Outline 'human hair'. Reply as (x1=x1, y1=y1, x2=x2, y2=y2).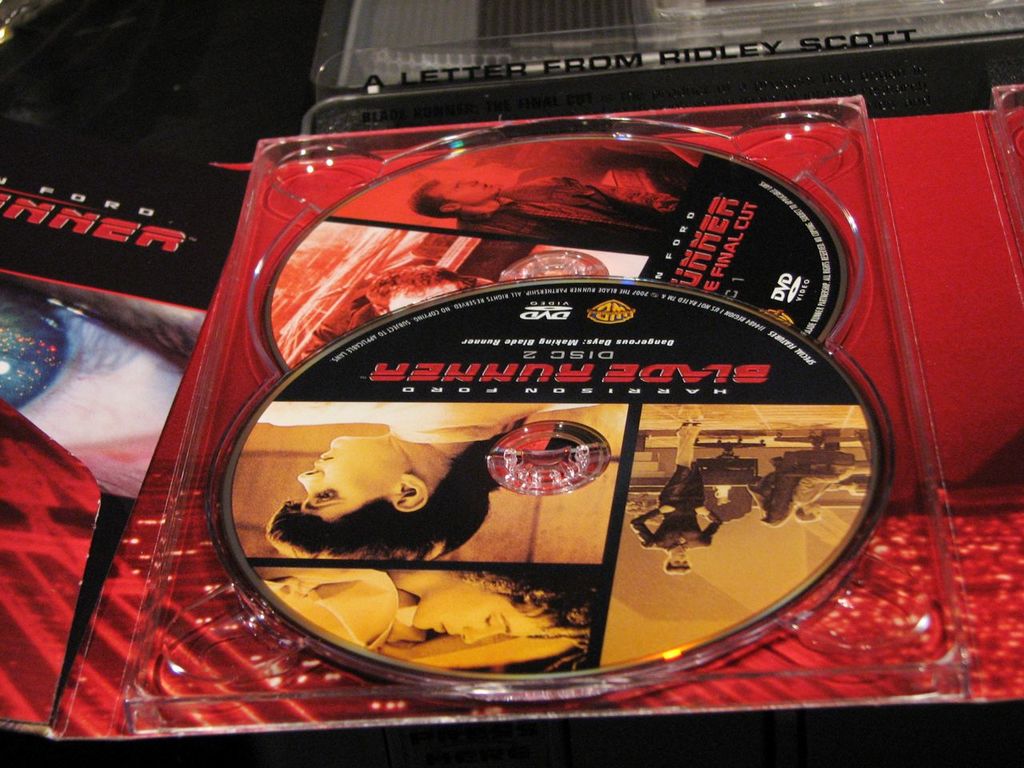
(x1=413, y1=178, x2=465, y2=221).
